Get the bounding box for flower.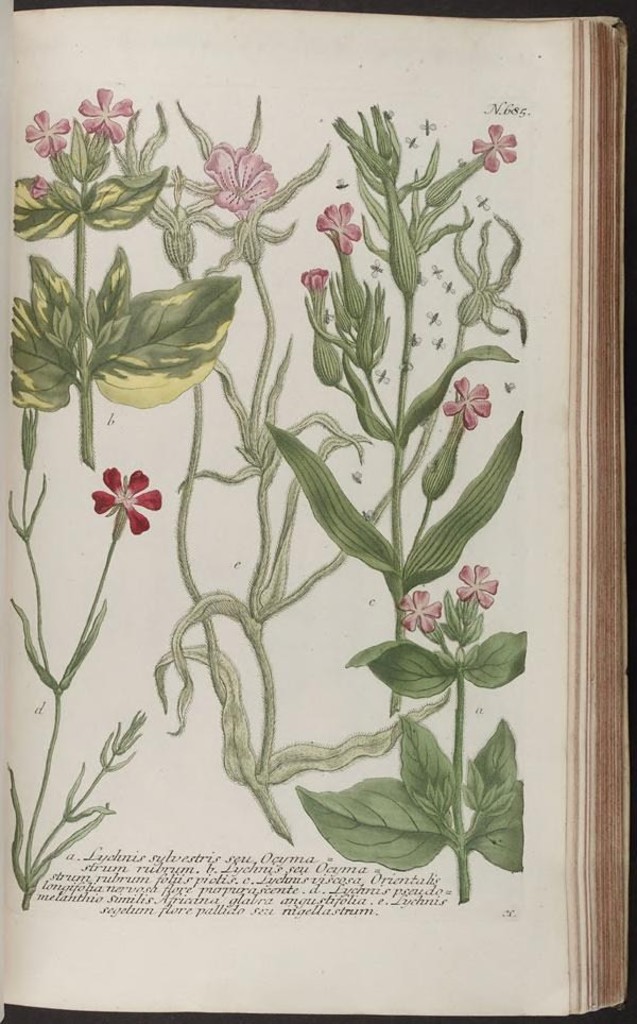
(76, 84, 139, 146).
